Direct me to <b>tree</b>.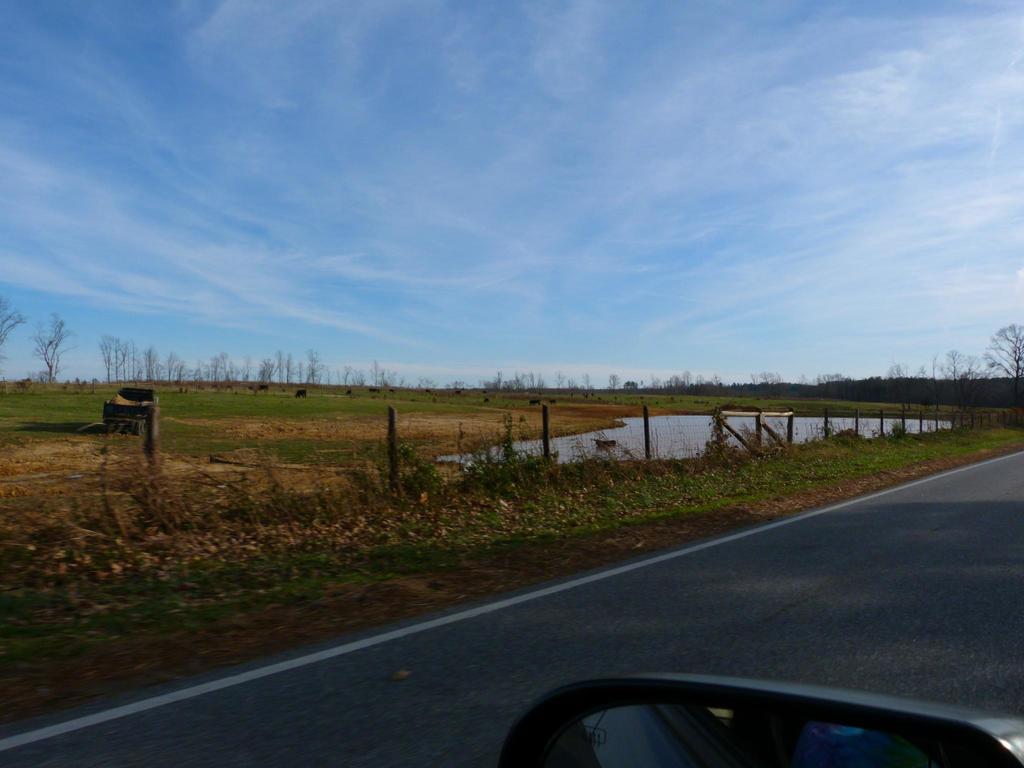
Direction: Rect(95, 337, 126, 381).
